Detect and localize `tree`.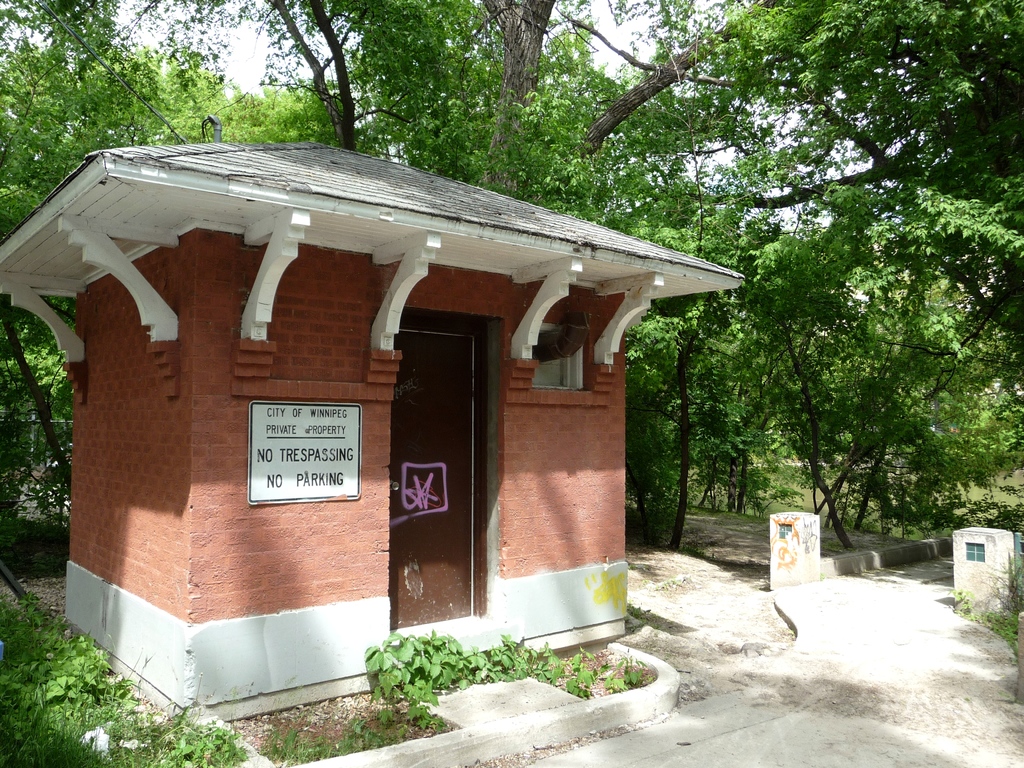
Localized at [0,0,370,527].
